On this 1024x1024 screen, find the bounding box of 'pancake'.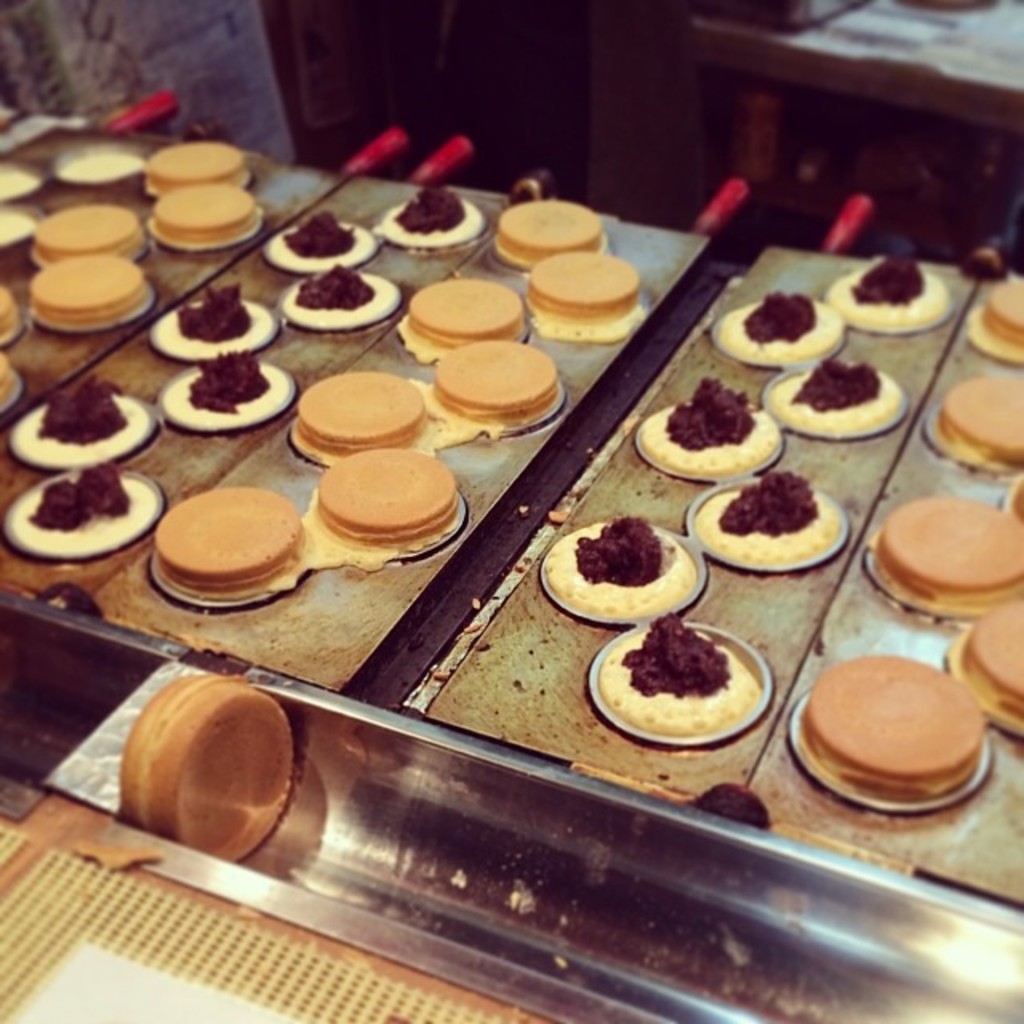
Bounding box: {"left": 269, "top": 203, "right": 373, "bottom": 277}.
